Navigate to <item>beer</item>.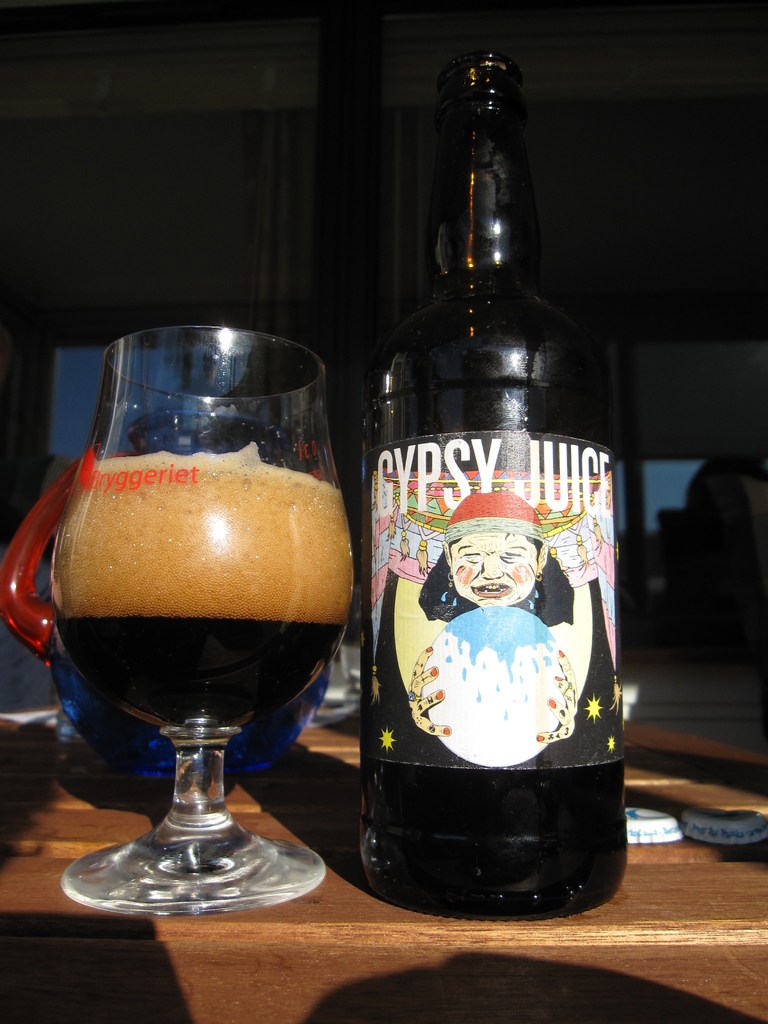
Navigation target: box(371, 26, 649, 937).
